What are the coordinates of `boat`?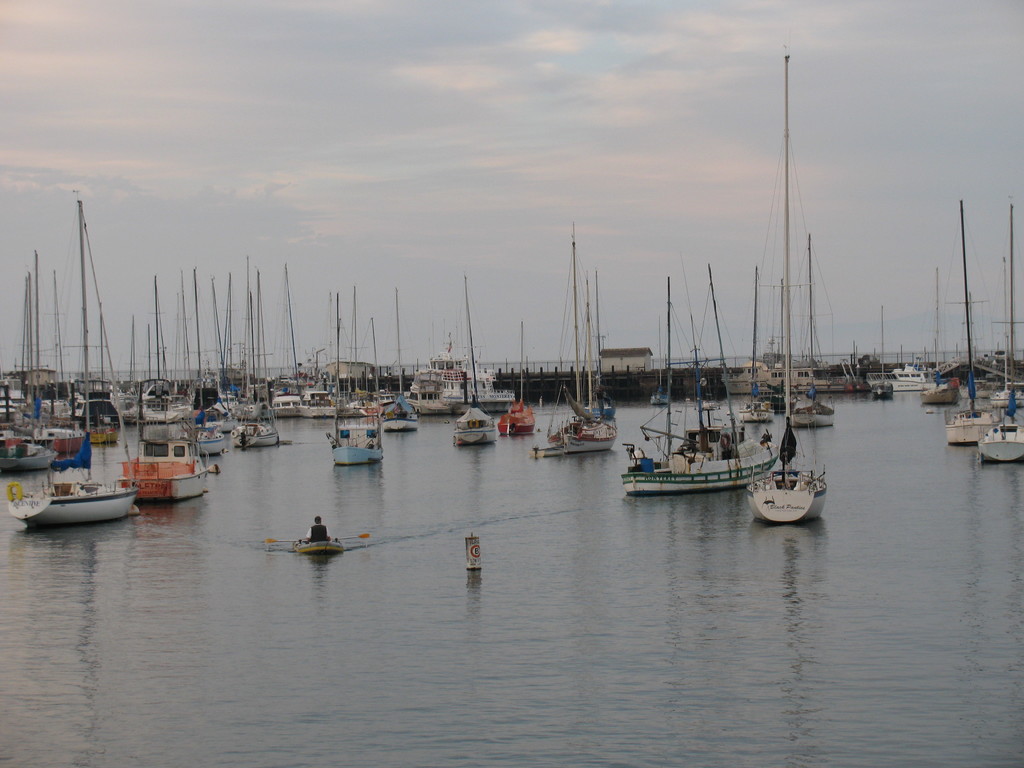
x1=920 y1=380 x2=959 y2=407.
